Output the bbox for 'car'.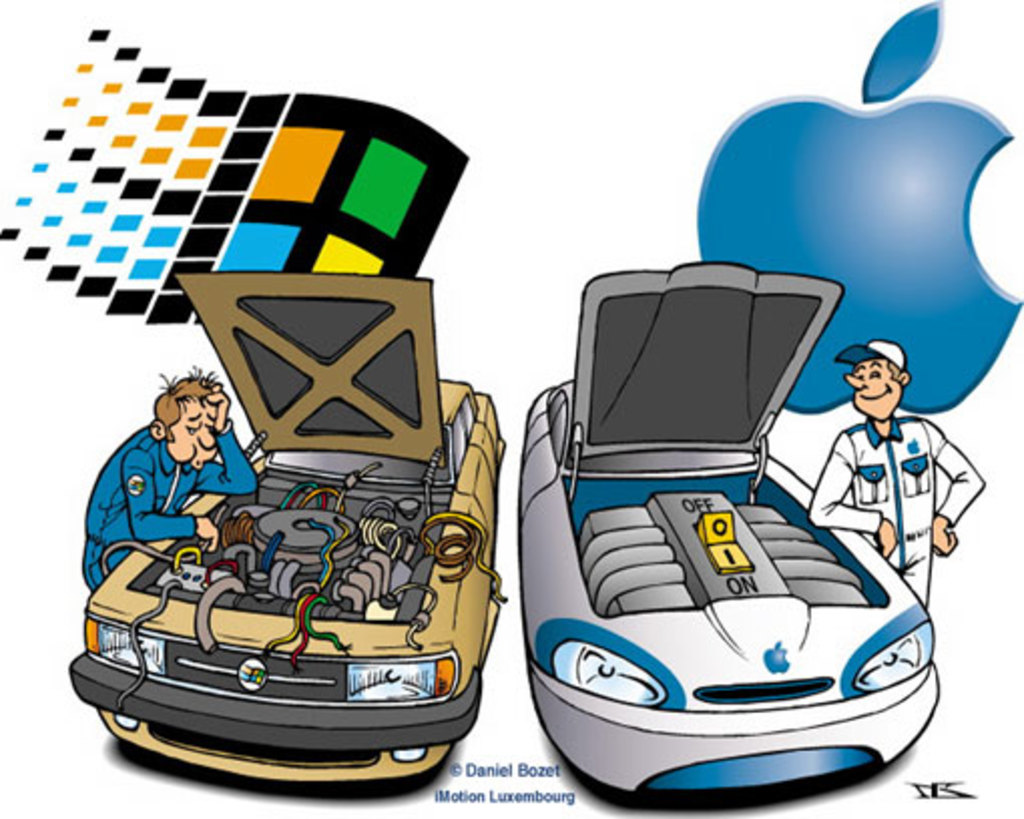
<bbox>68, 271, 510, 785</bbox>.
